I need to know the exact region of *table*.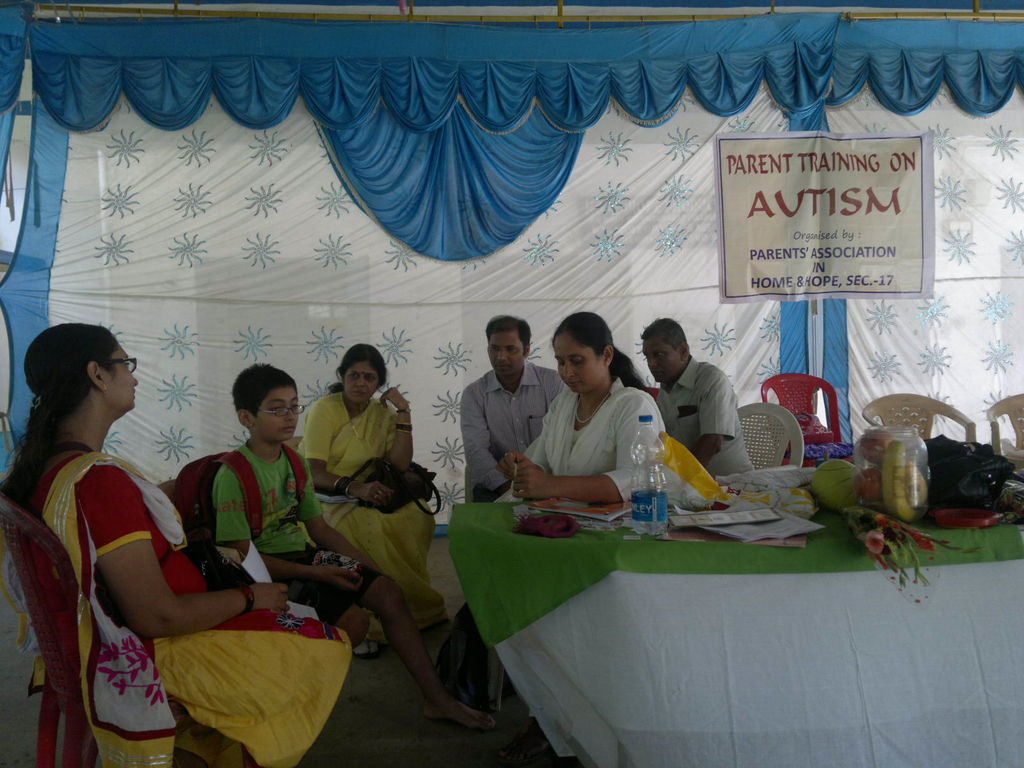
Region: 444,463,1023,767.
